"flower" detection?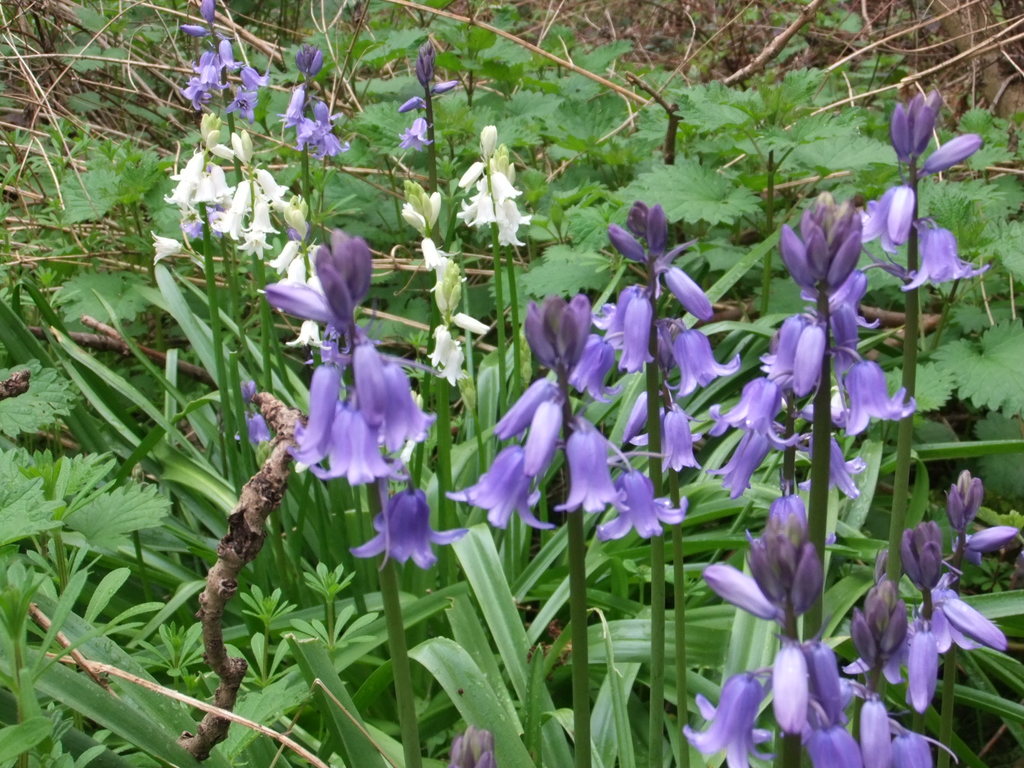
(550, 414, 625, 522)
